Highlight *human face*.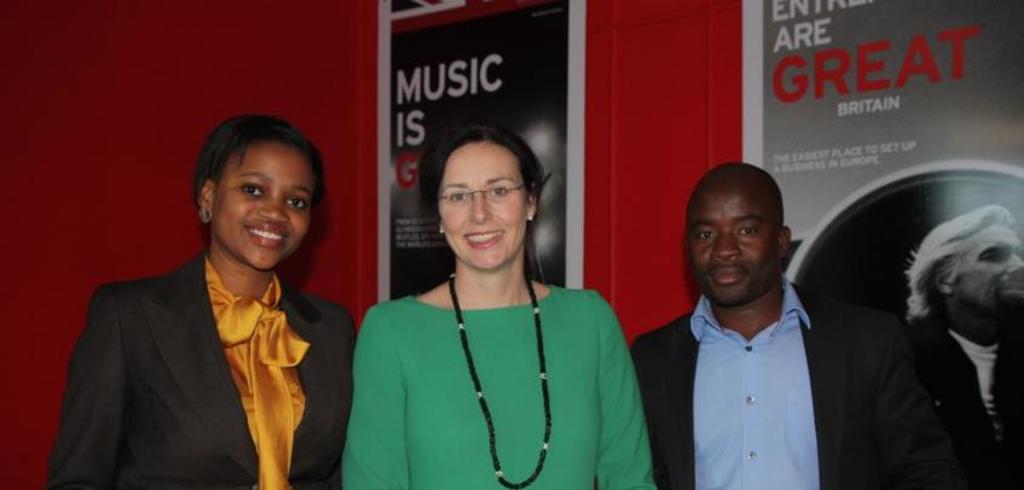
Highlighted region: l=690, t=182, r=783, b=312.
